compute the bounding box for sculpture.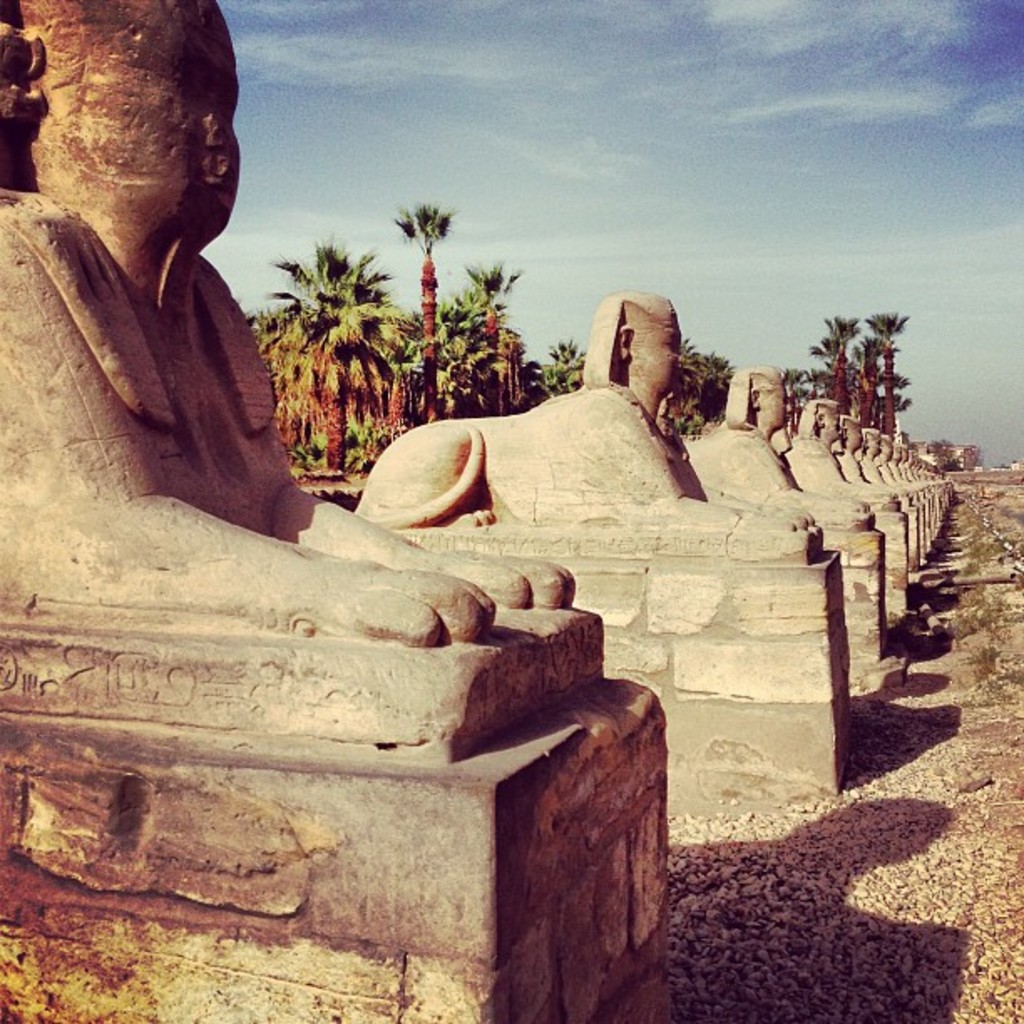
<region>781, 392, 862, 499</region>.
